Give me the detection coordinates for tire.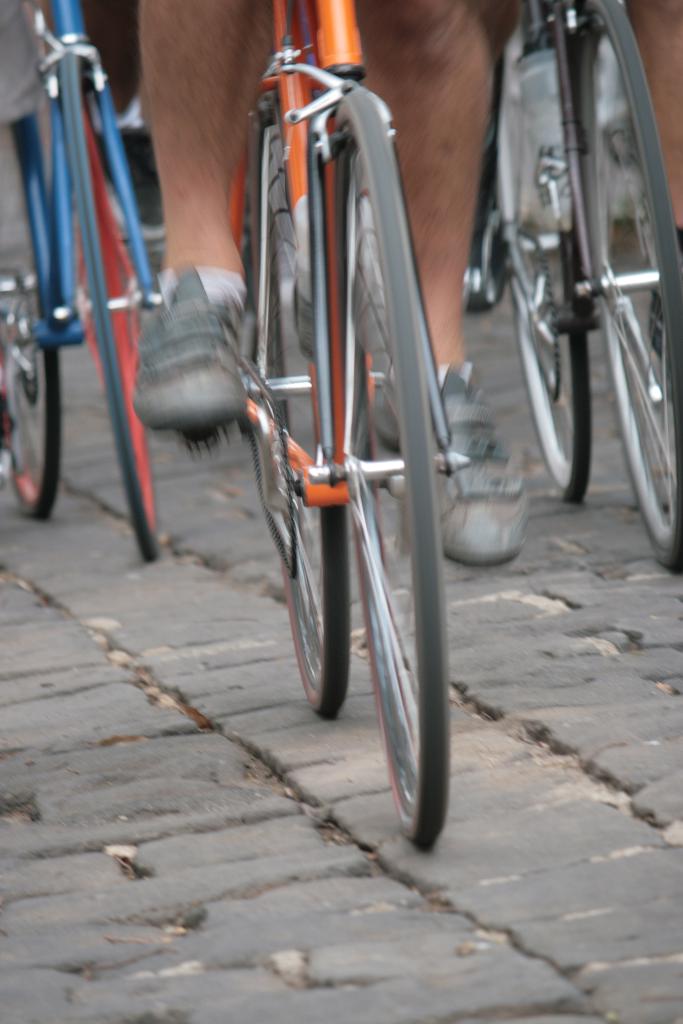
572/0/682/574.
